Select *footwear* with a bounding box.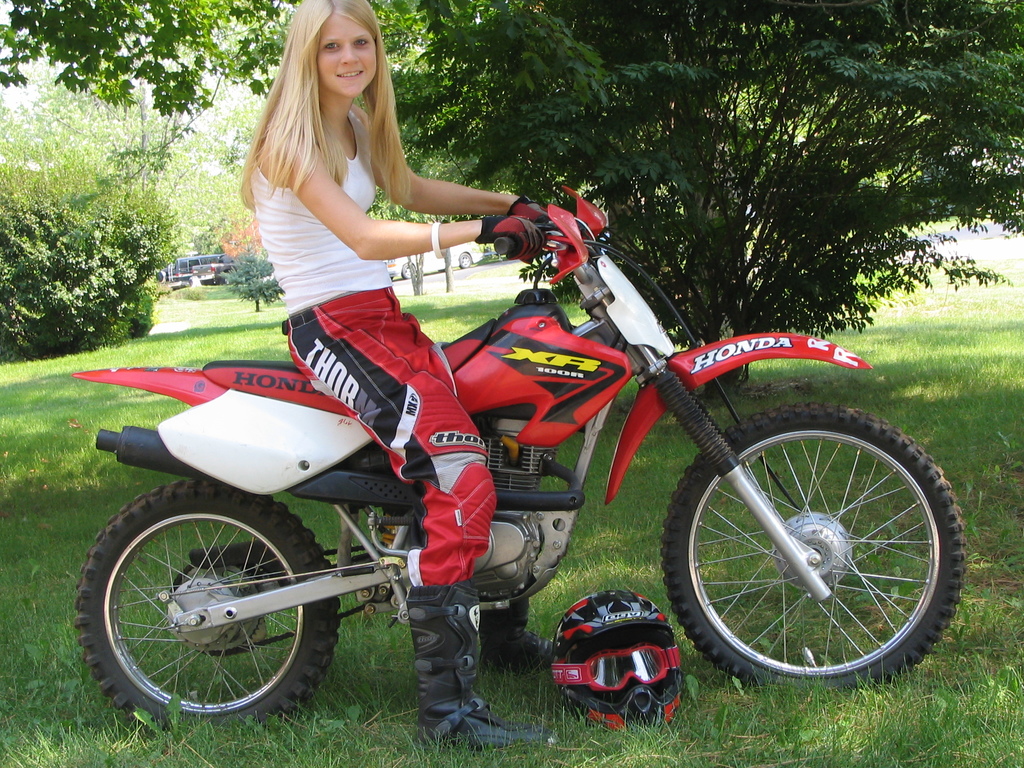
<box>477,598,544,673</box>.
